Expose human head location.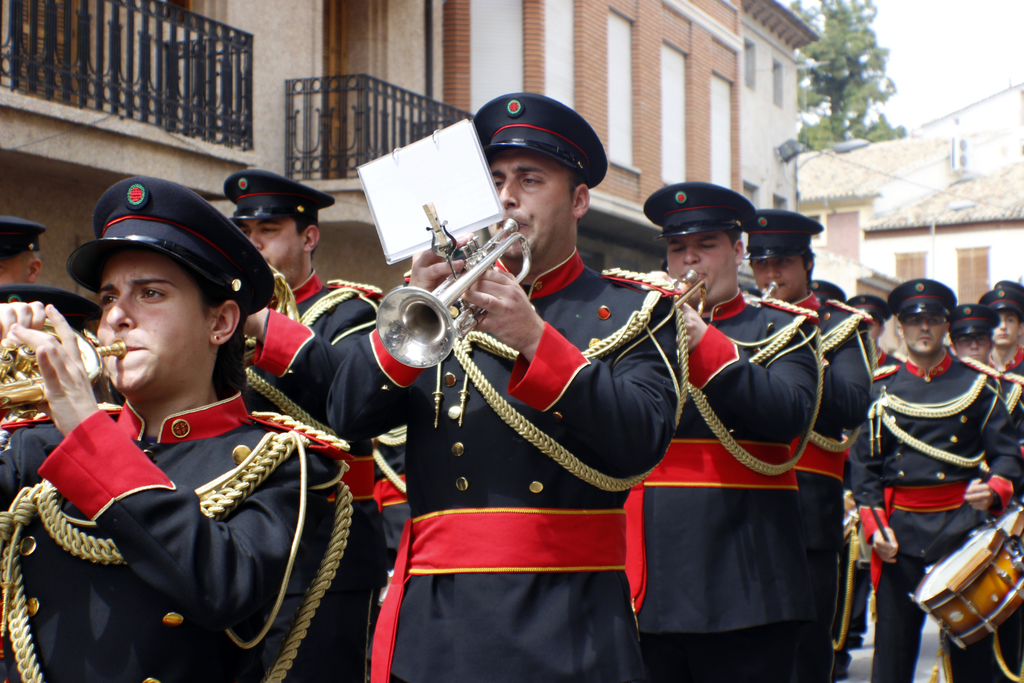
Exposed at crop(0, 213, 44, 288).
